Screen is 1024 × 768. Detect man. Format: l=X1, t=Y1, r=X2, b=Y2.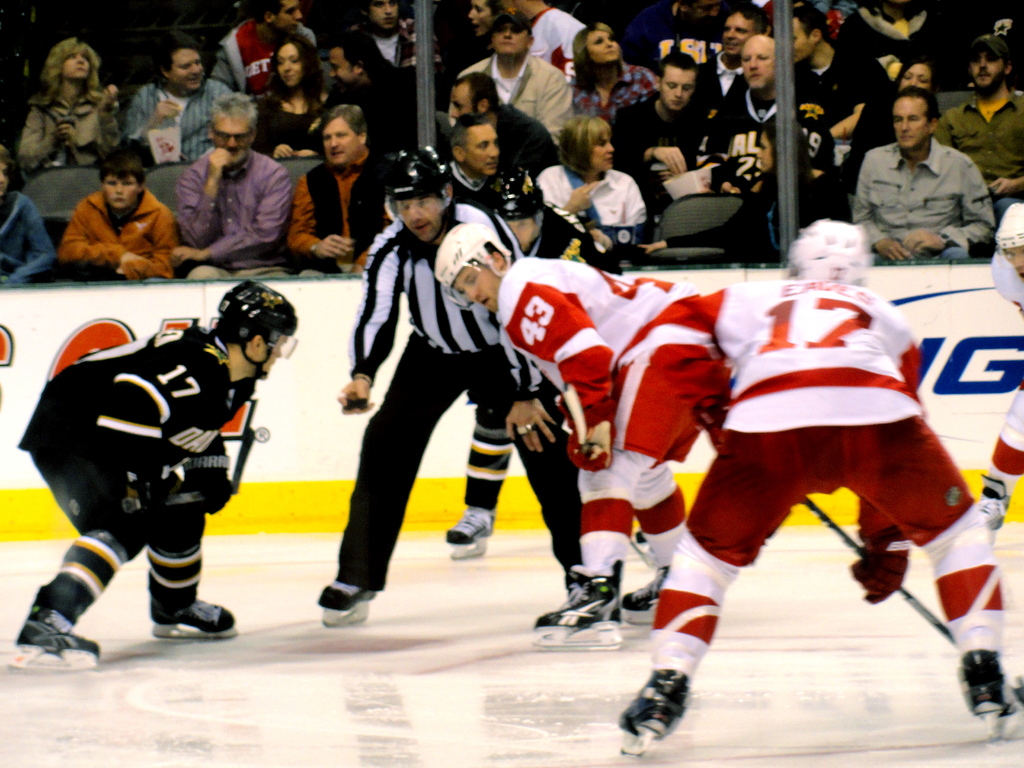
l=285, t=104, r=389, b=270.
